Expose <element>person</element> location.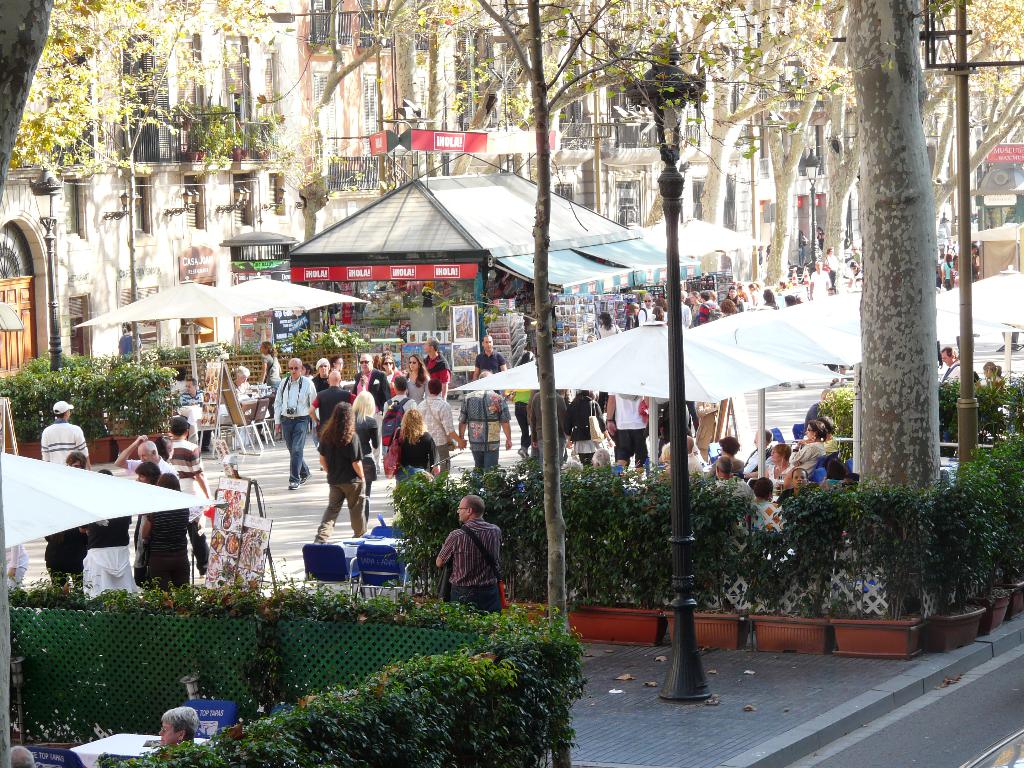
Exposed at x1=938 y1=347 x2=962 y2=385.
